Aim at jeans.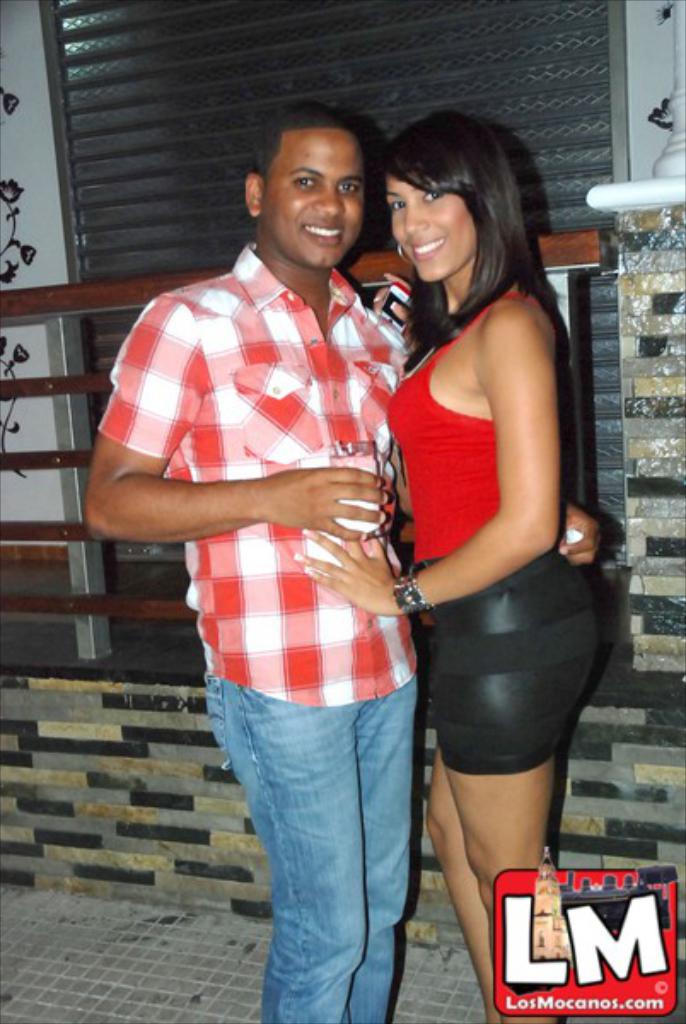
Aimed at bbox=[201, 664, 430, 1012].
